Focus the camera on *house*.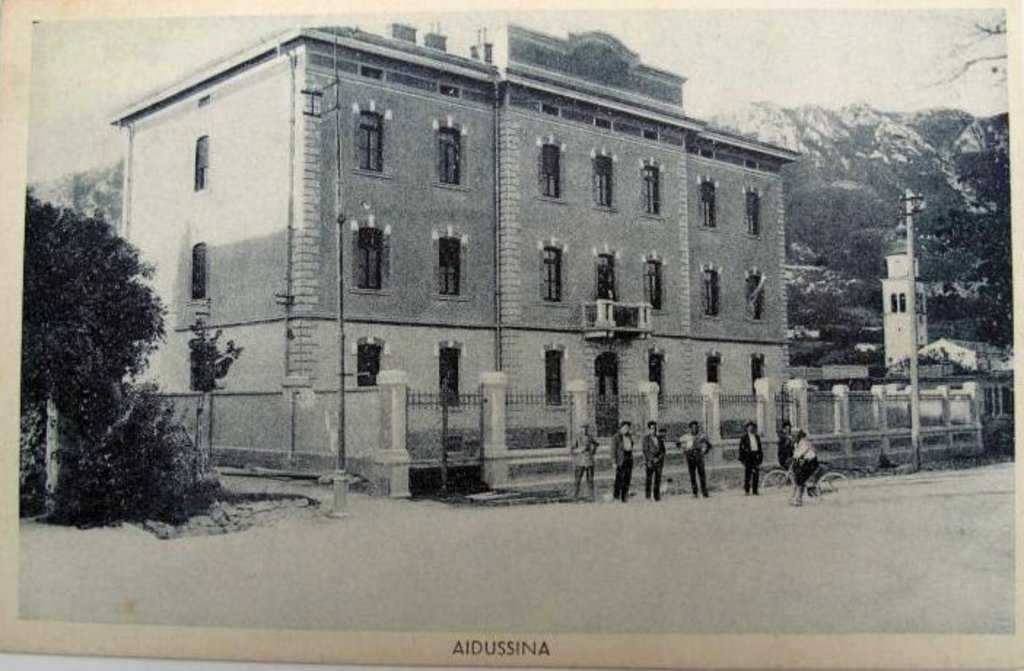
Focus region: 101, 15, 802, 430.
